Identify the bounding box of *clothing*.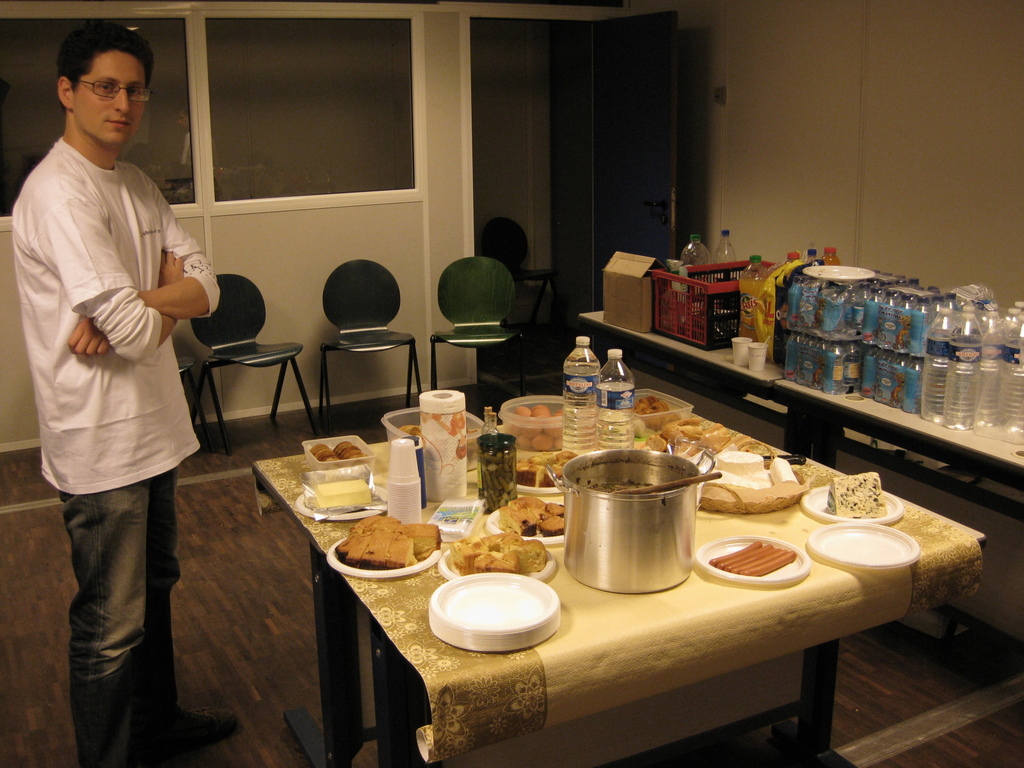
(left=19, top=74, right=196, bottom=547).
